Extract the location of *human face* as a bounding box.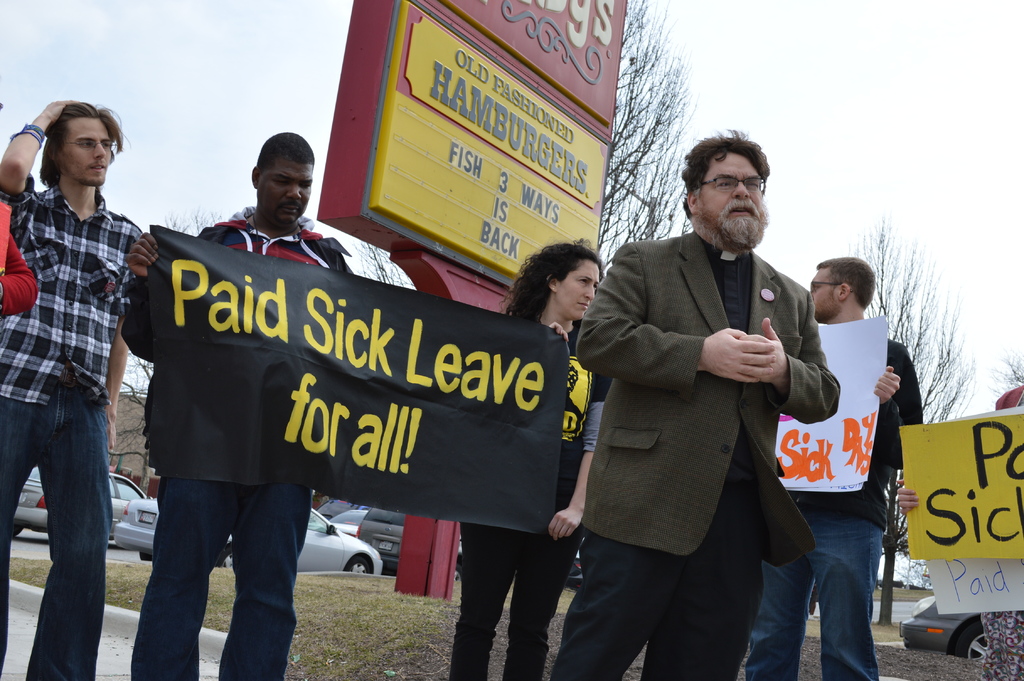
box(260, 160, 314, 223).
